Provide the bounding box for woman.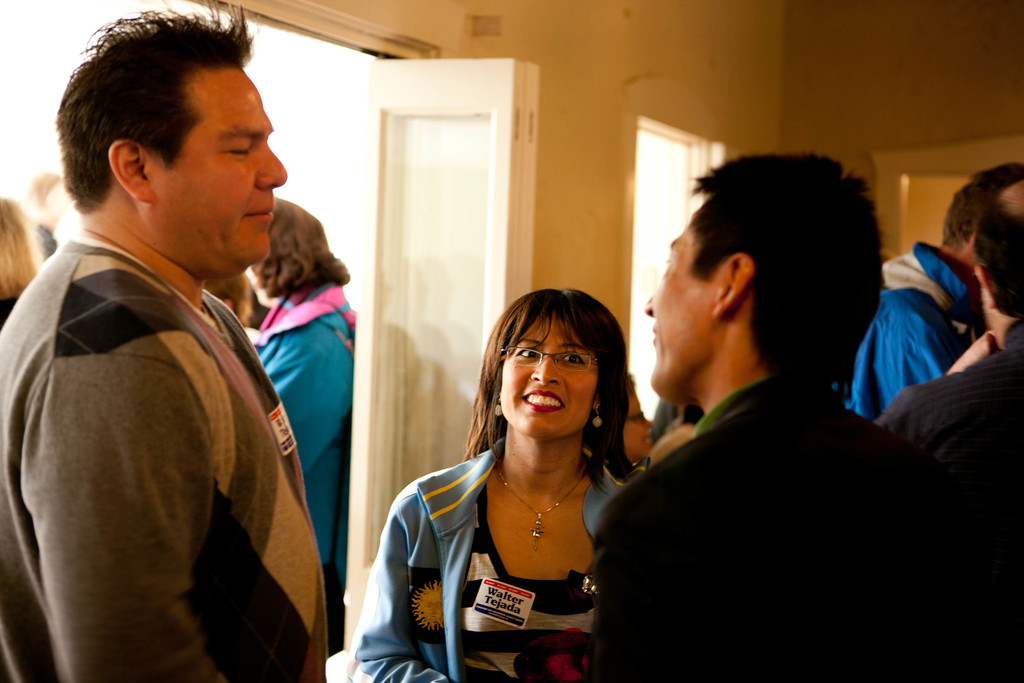
[253,195,358,658].
